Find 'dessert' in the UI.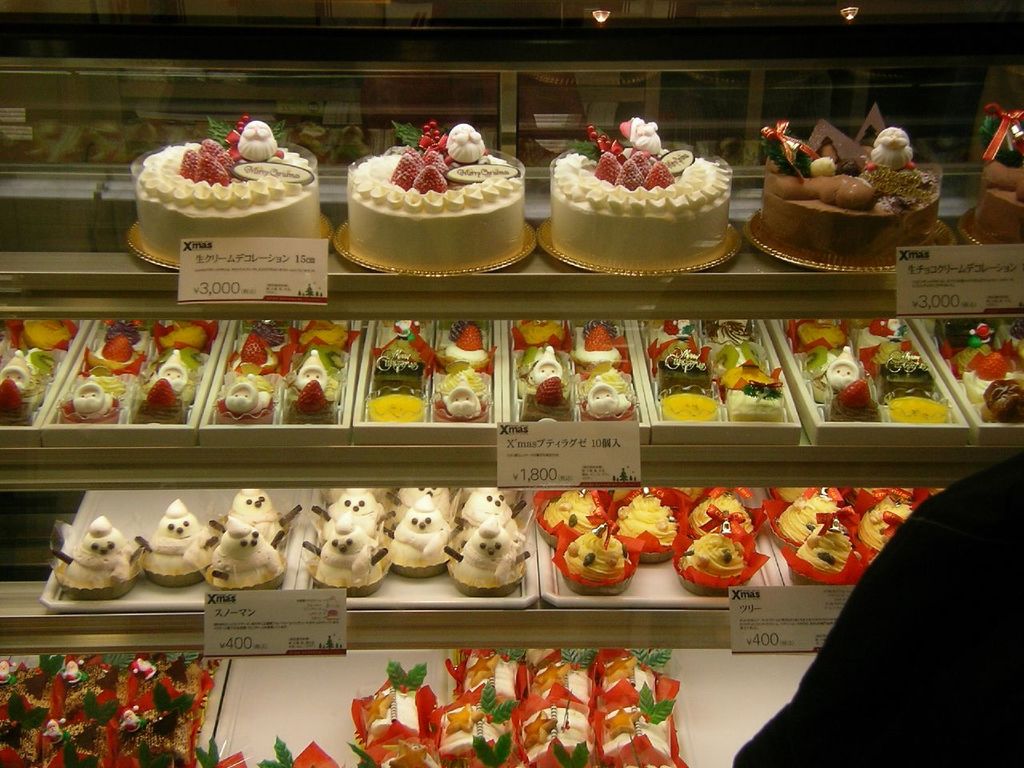
UI element at detection(371, 387, 429, 429).
